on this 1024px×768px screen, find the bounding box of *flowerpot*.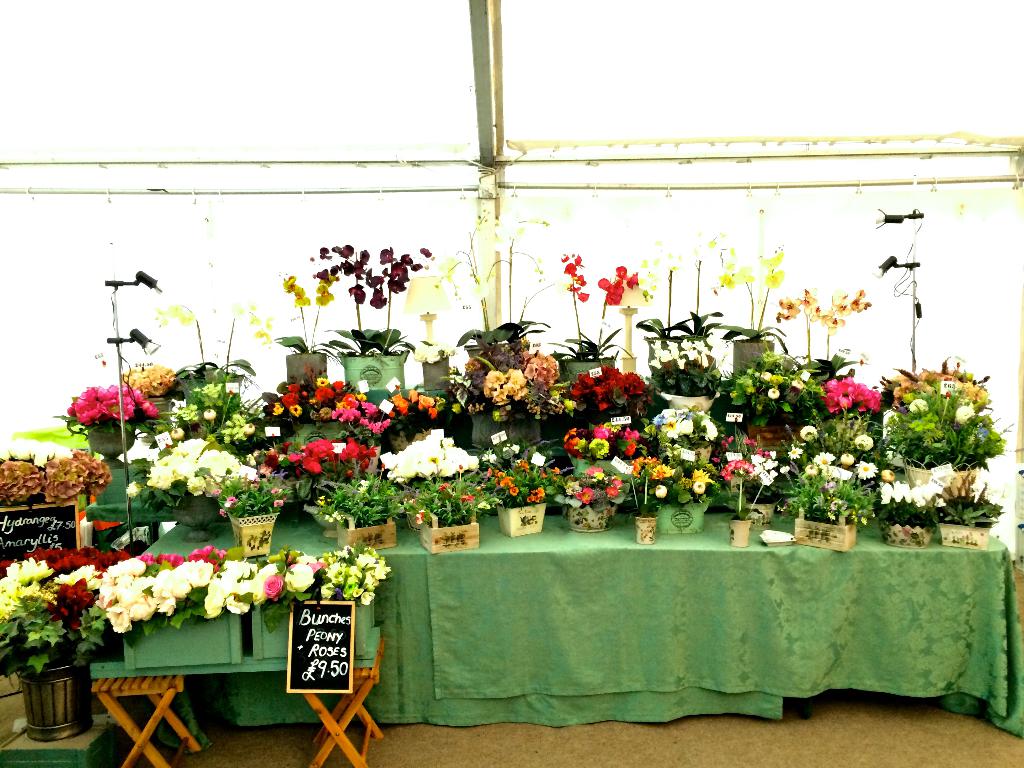
Bounding box: (left=495, top=501, right=545, bottom=537).
